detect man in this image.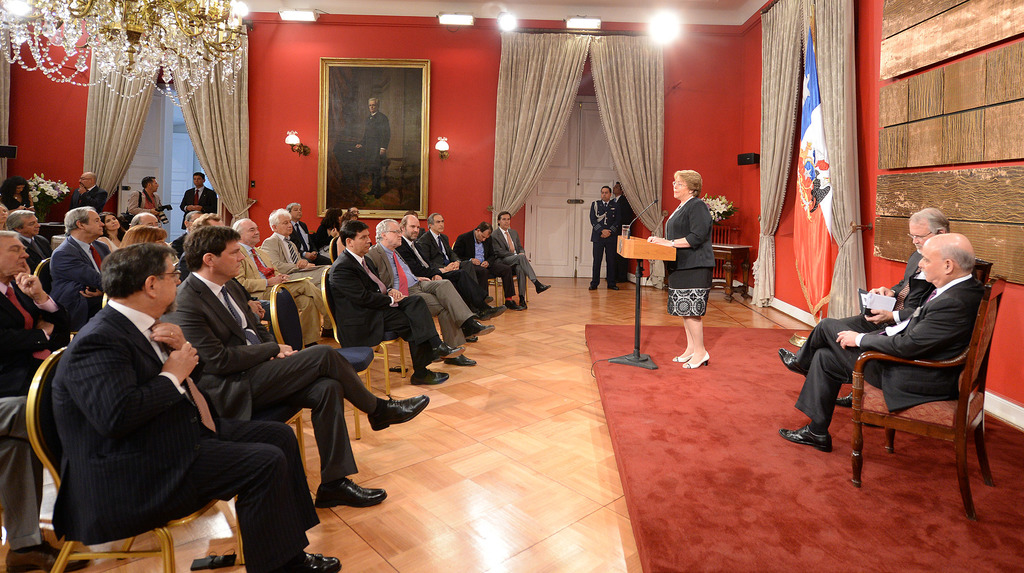
Detection: [left=178, top=228, right=429, bottom=507].
